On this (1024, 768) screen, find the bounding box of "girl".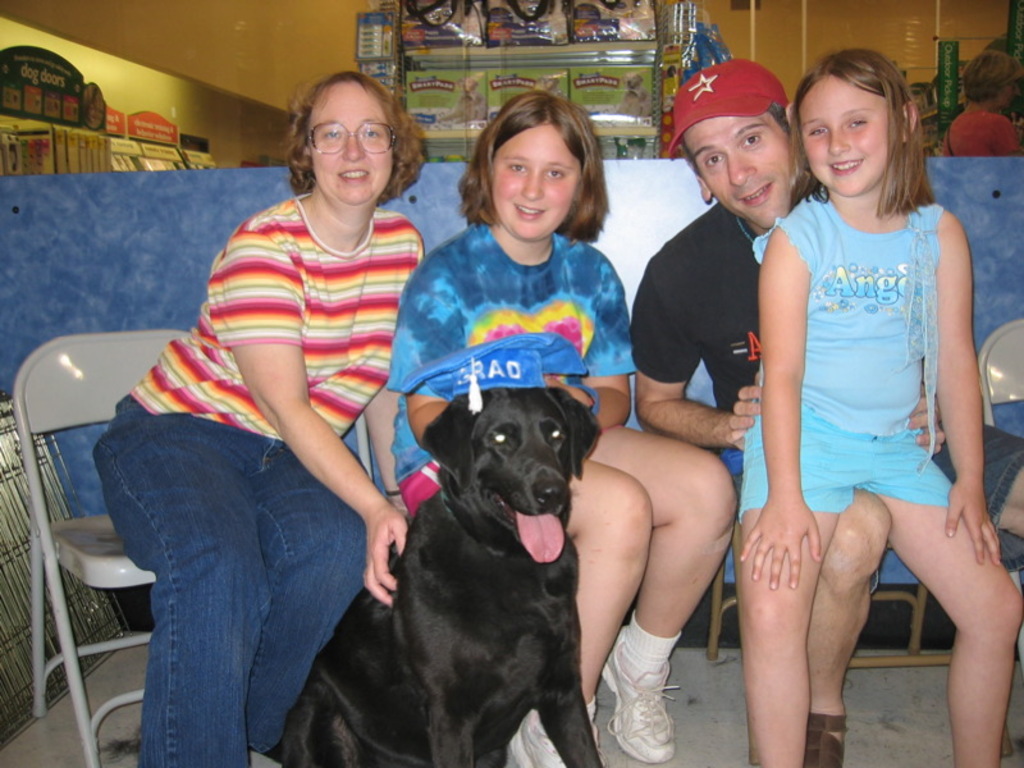
Bounding box: x1=742 y1=50 x2=1023 y2=762.
